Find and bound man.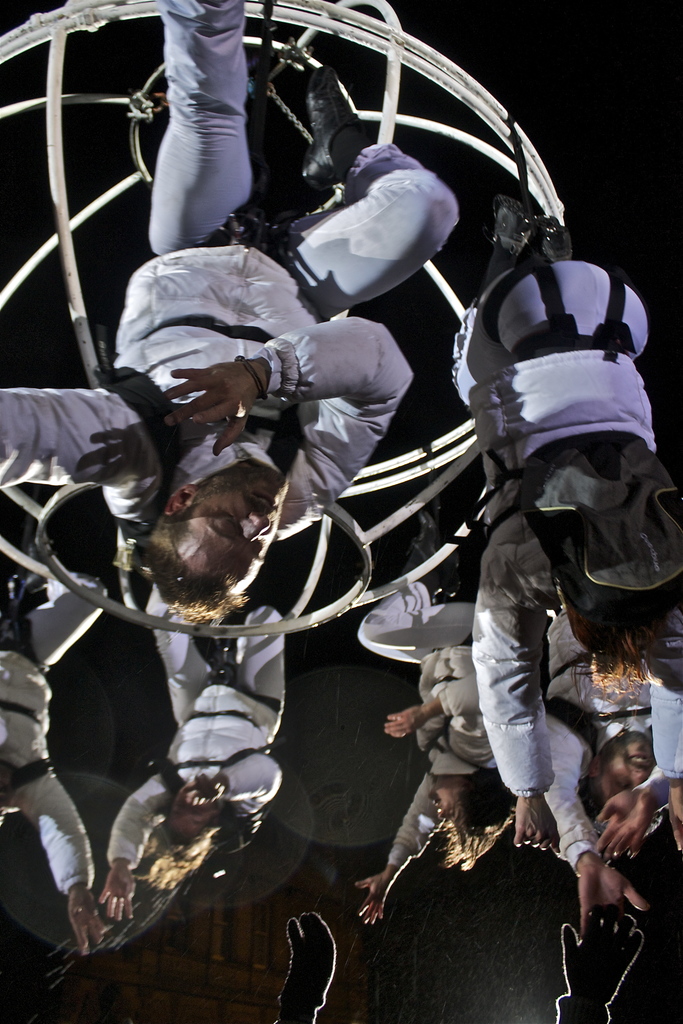
Bound: detection(540, 601, 673, 822).
